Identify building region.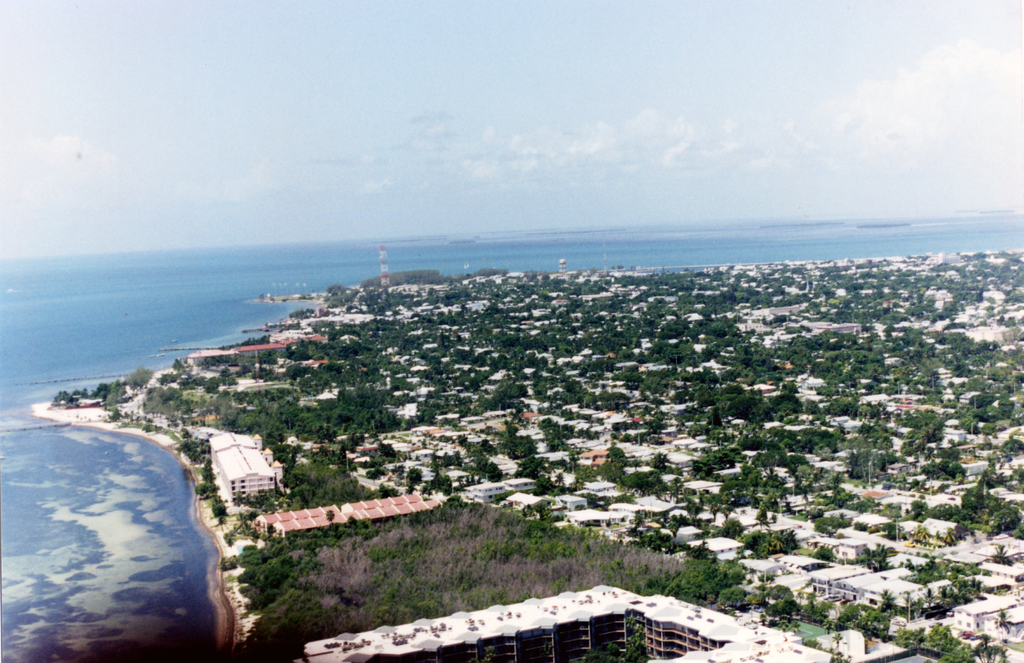
Region: BBox(210, 438, 276, 509).
